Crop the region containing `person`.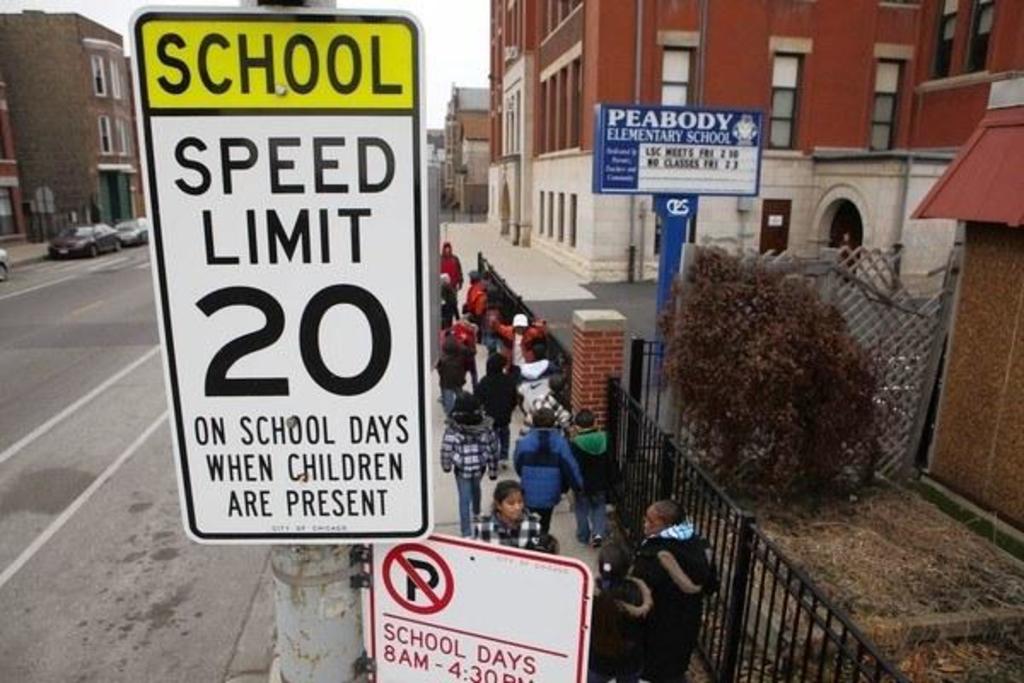
Crop region: box=[444, 386, 492, 540].
